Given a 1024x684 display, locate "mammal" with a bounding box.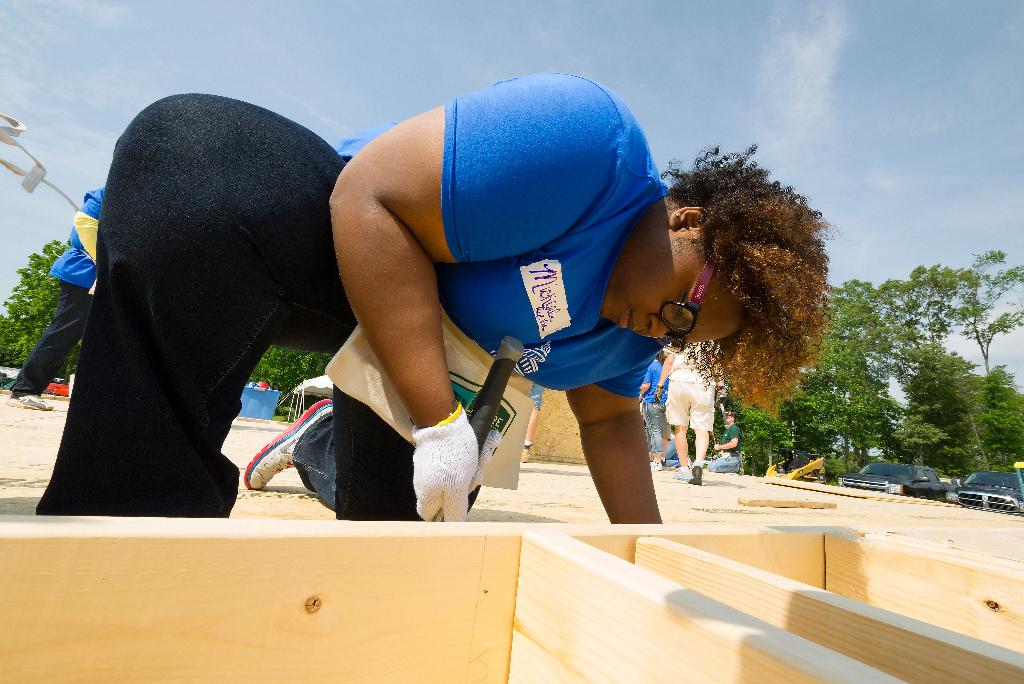
Located: <box>663,439,687,468</box>.
